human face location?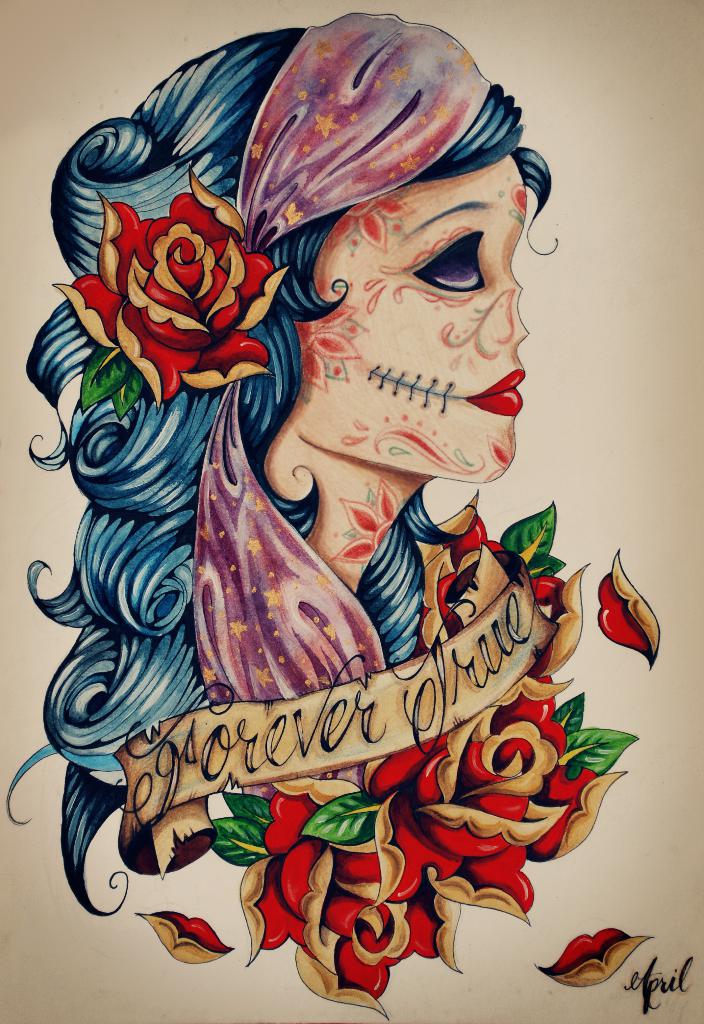
region(305, 153, 531, 486)
